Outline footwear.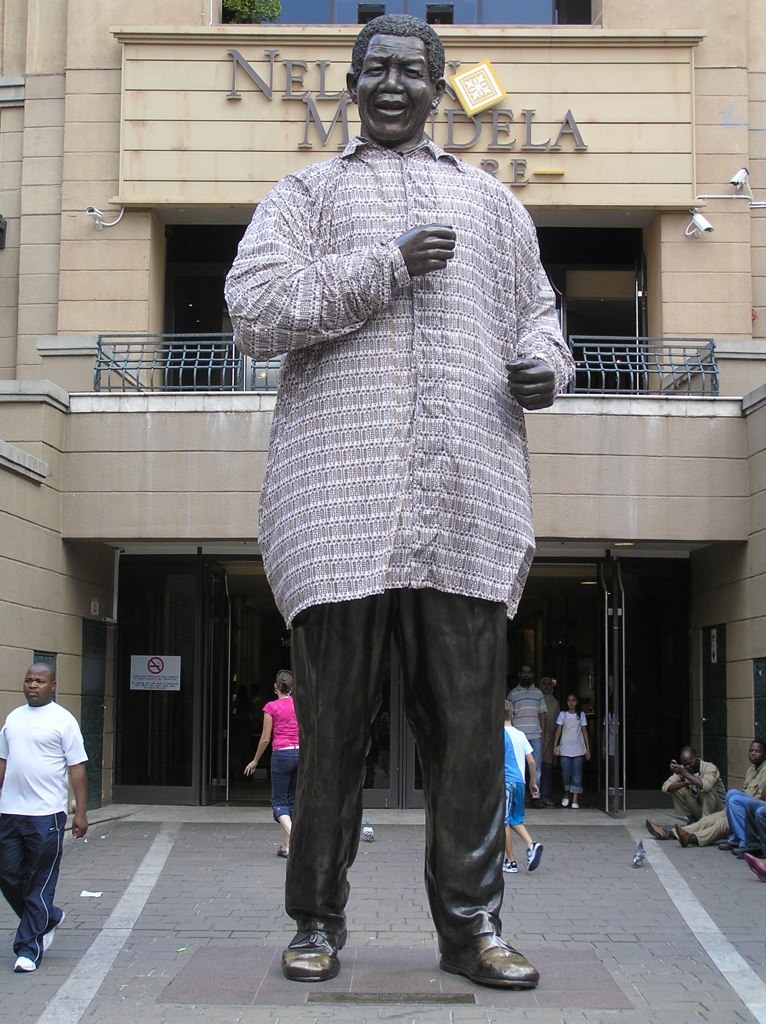
Outline: x1=531 y1=796 x2=544 y2=809.
